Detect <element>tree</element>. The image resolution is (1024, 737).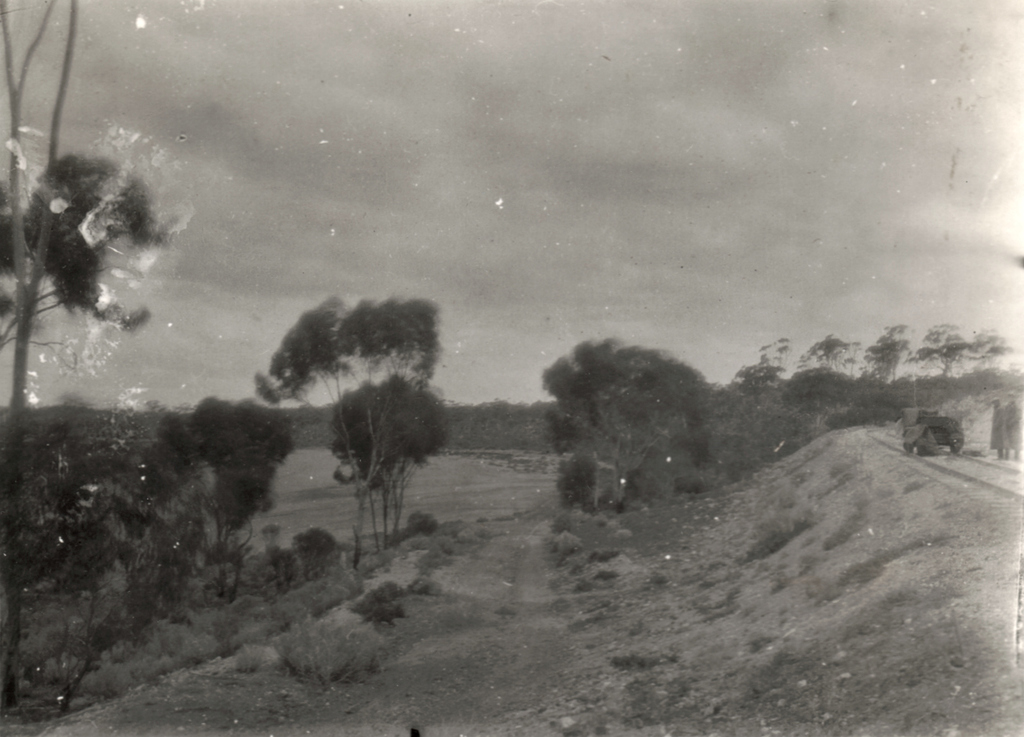
rect(0, 155, 181, 489).
